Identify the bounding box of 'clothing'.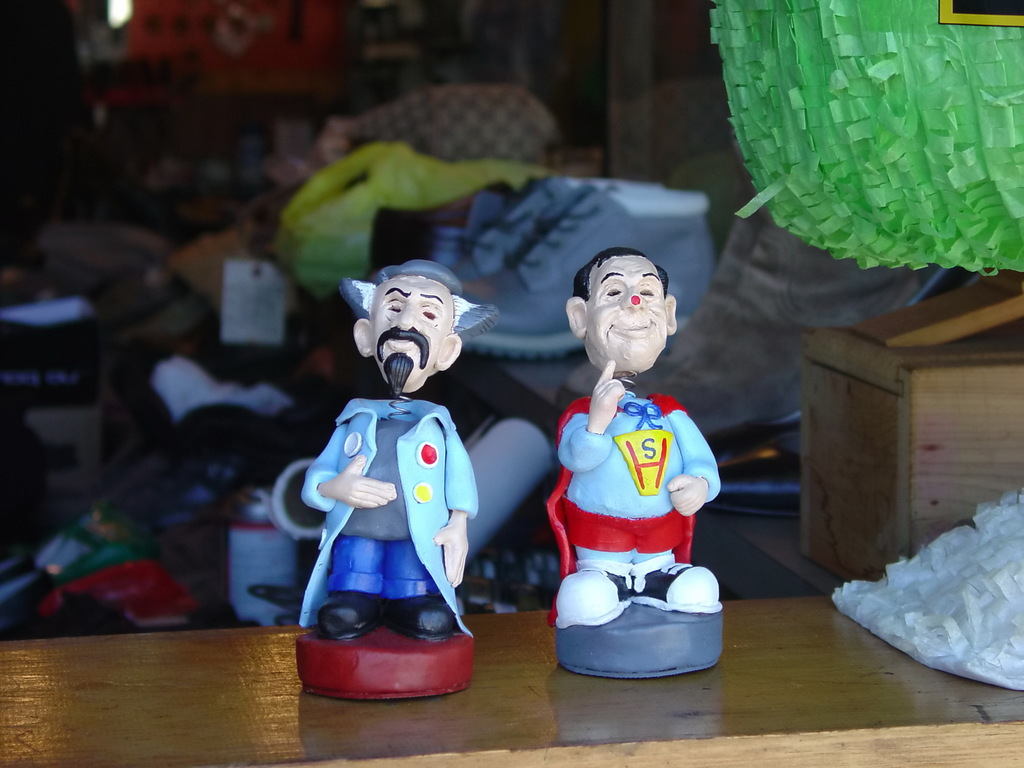
(293, 368, 482, 675).
